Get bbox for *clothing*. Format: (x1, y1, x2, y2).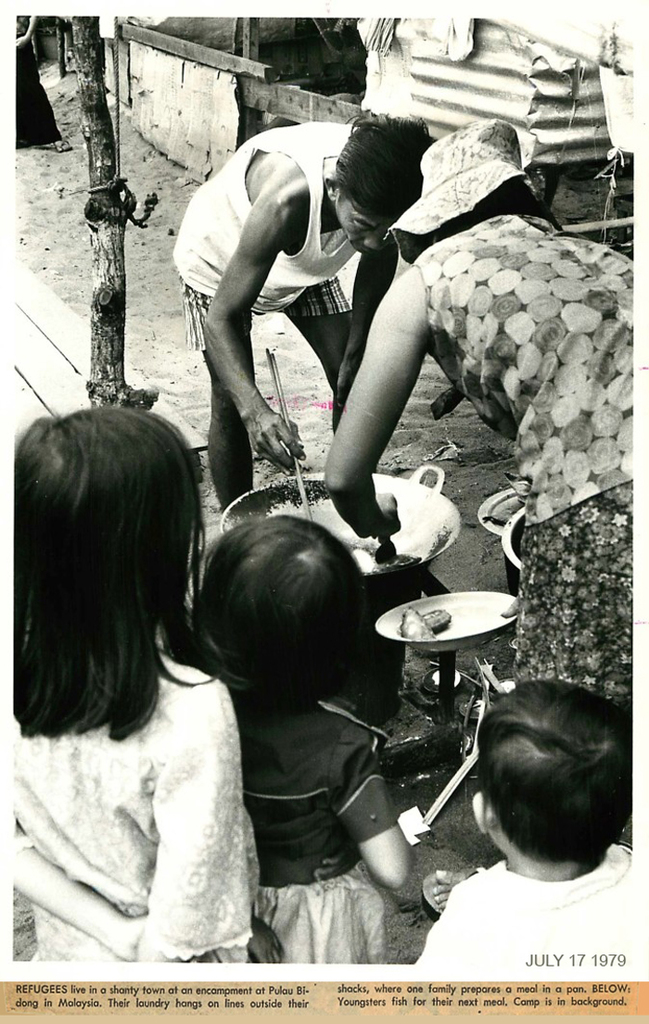
(0, 622, 292, 966).
